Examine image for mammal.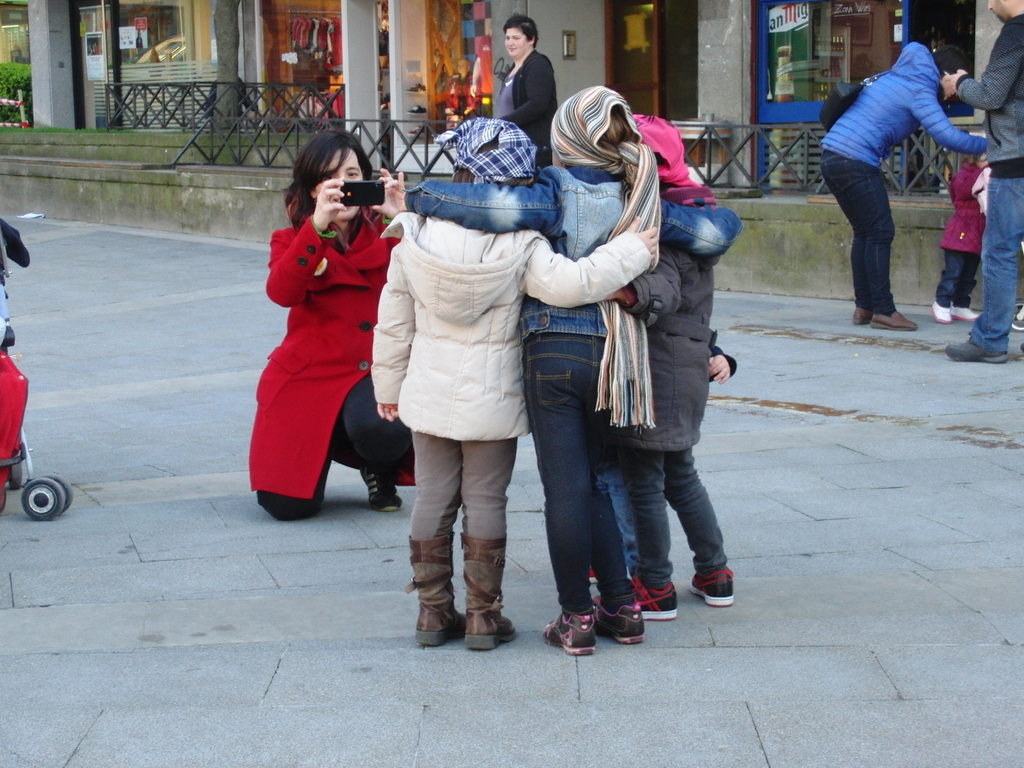
Examination result: BBox(483, 12, 556, 163).
